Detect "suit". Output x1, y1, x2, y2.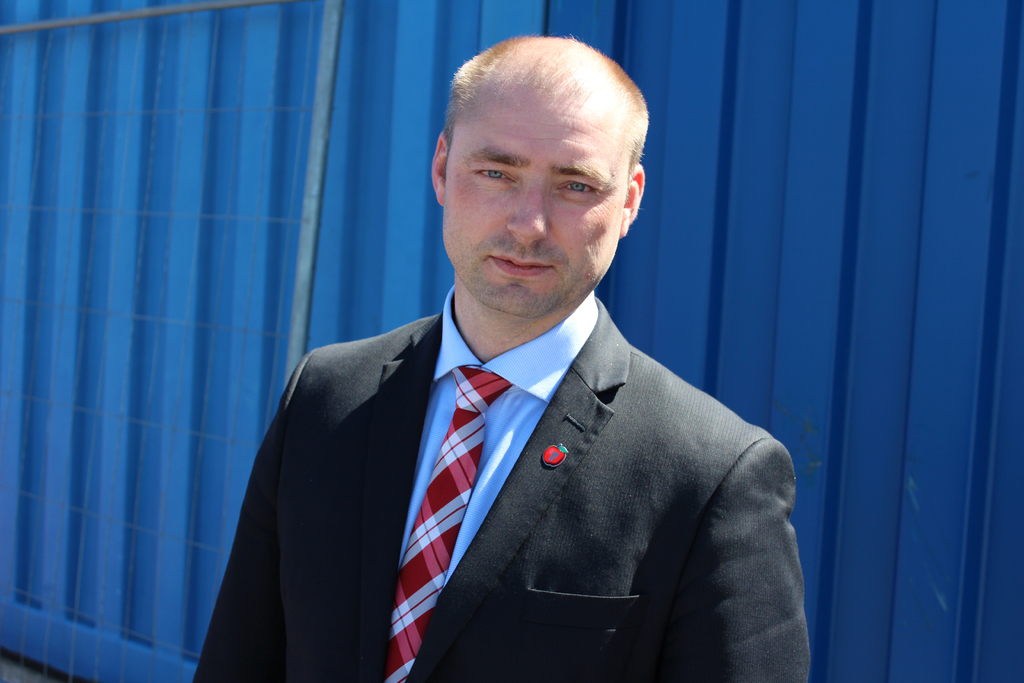
223, 241, 813, 665.
